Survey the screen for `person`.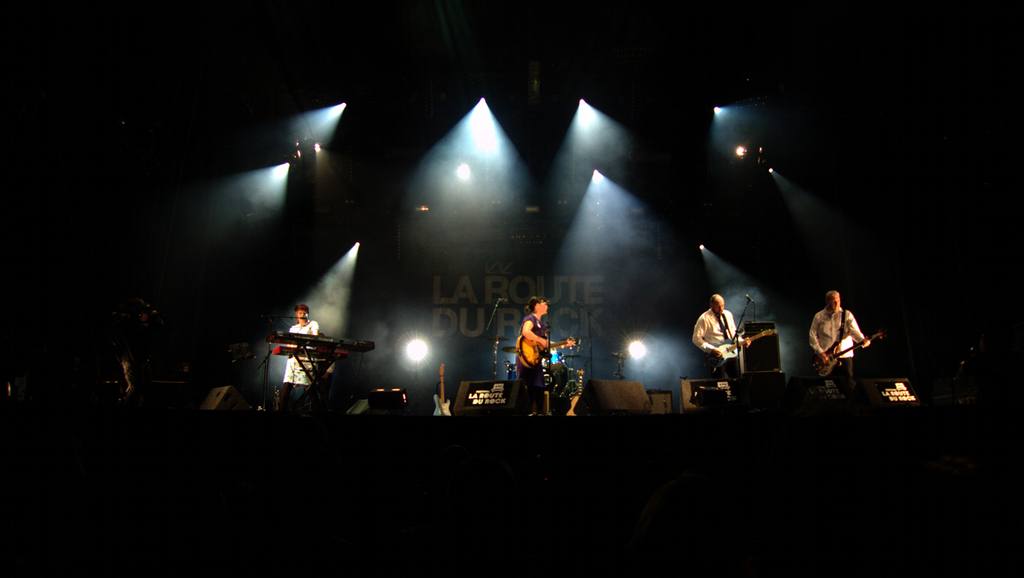
Survey found: (x1=286, y1=310, x2=320, y2=412).
